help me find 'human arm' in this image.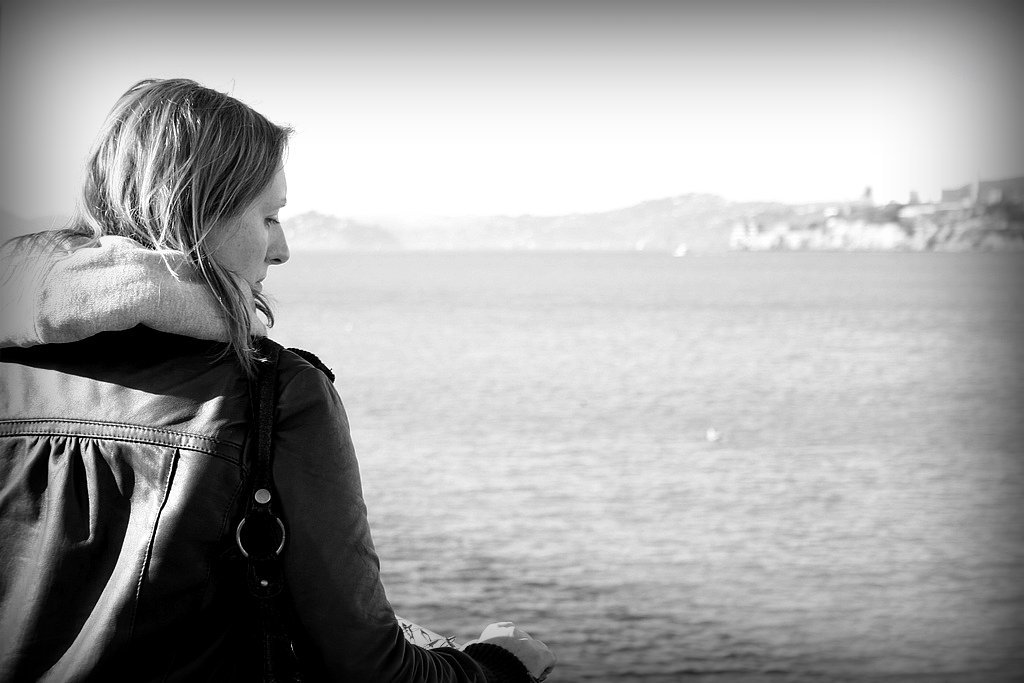
Found it: [271,367,551,682].
